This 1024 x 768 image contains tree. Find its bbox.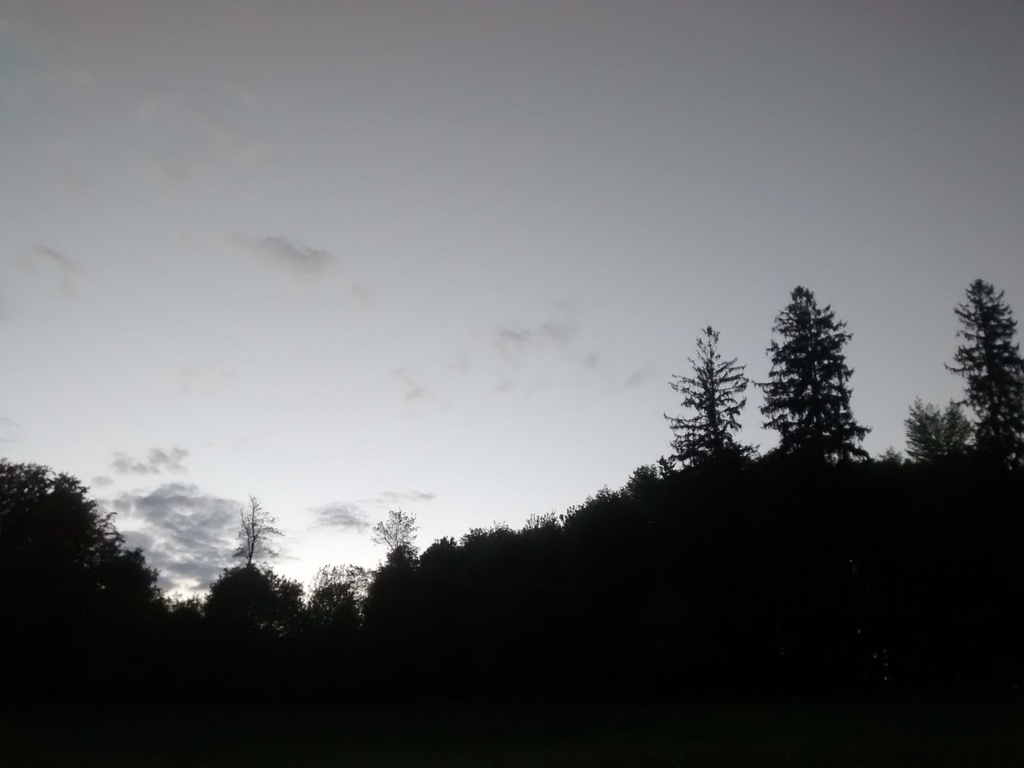
<region>585, 470, 630, 592</region>.
